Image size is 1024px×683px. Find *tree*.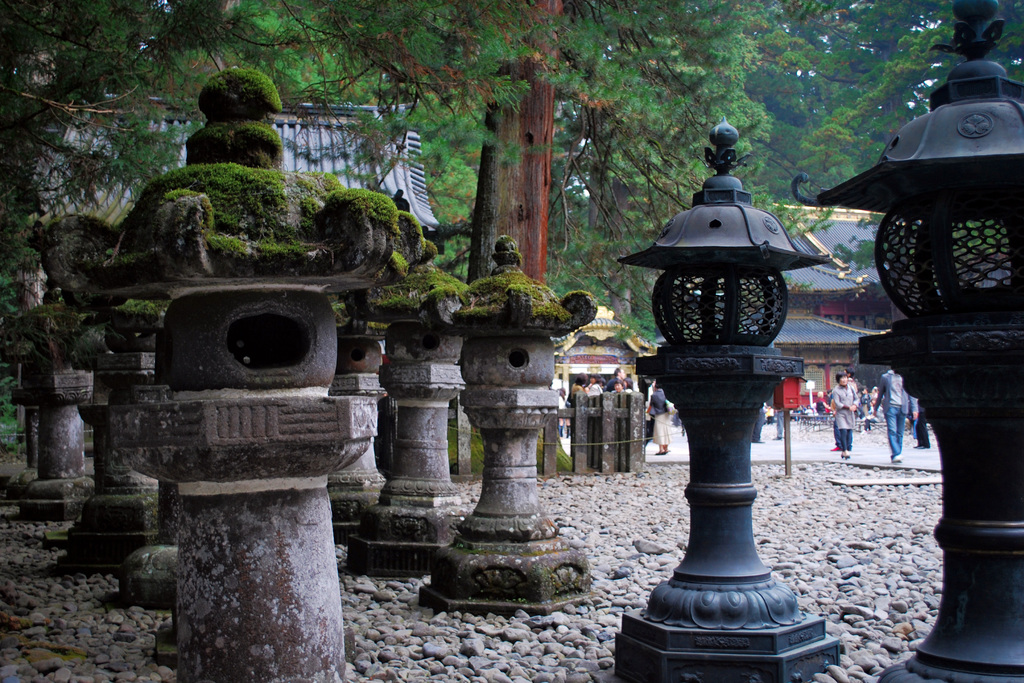
select_region(735, 0, 1023, 204).
